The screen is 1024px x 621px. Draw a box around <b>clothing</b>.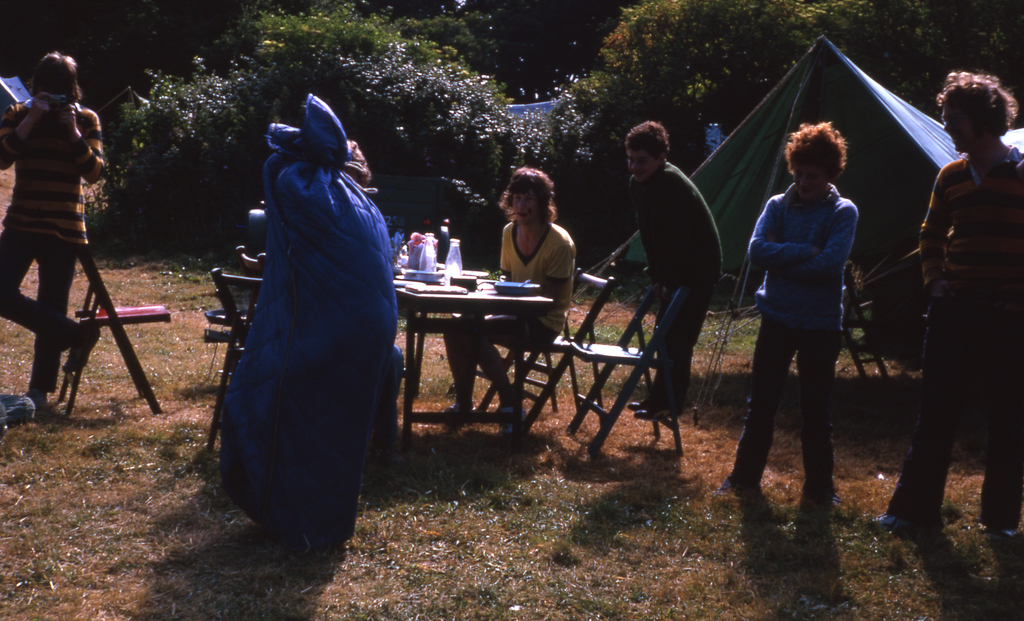
l=217, t=91, r=399, b=554.
